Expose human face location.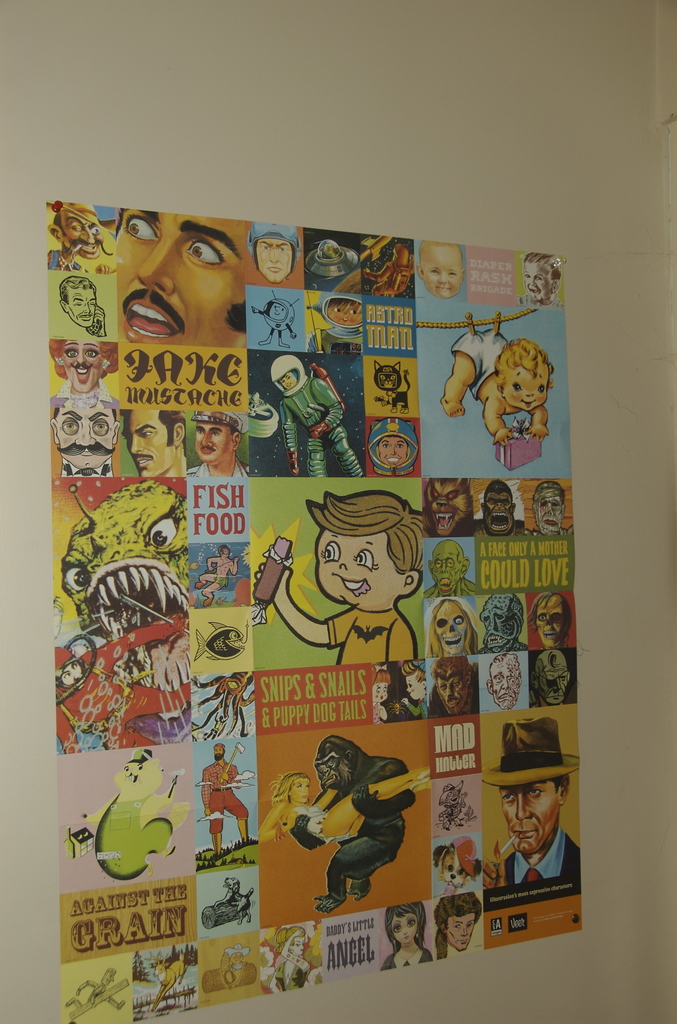
Exposed at {"x1": 523, "y1": 262, "x2": 554, "y2": 306}.
